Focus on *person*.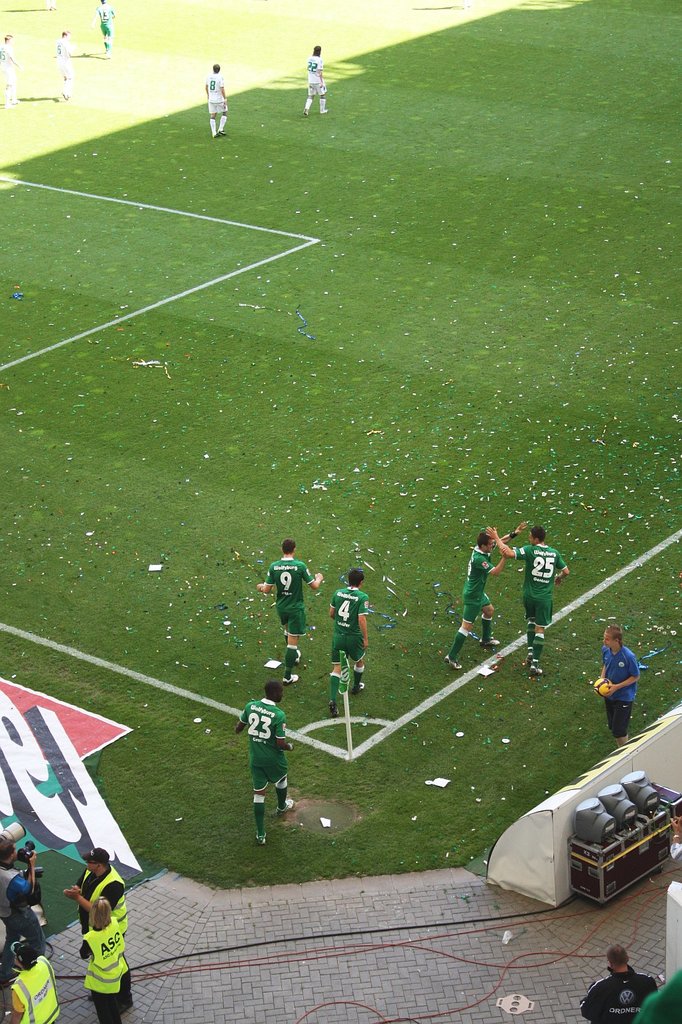
Focused at <bbox>320, 565, 372, 719</bbox>.
